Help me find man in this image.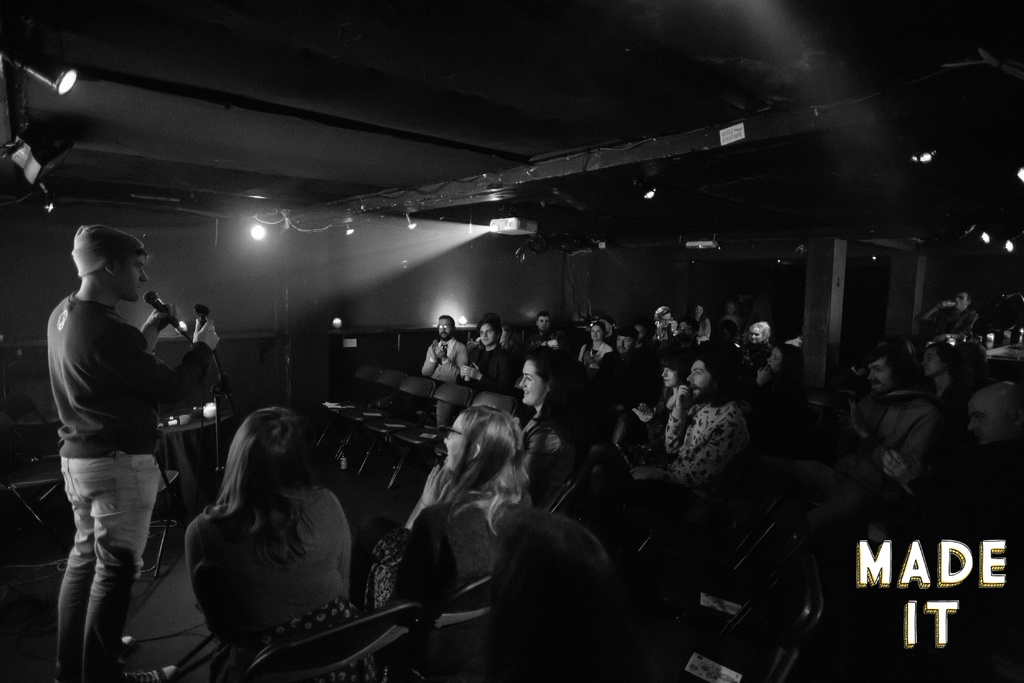
Found it: <box>420,309,469,434</box>.
